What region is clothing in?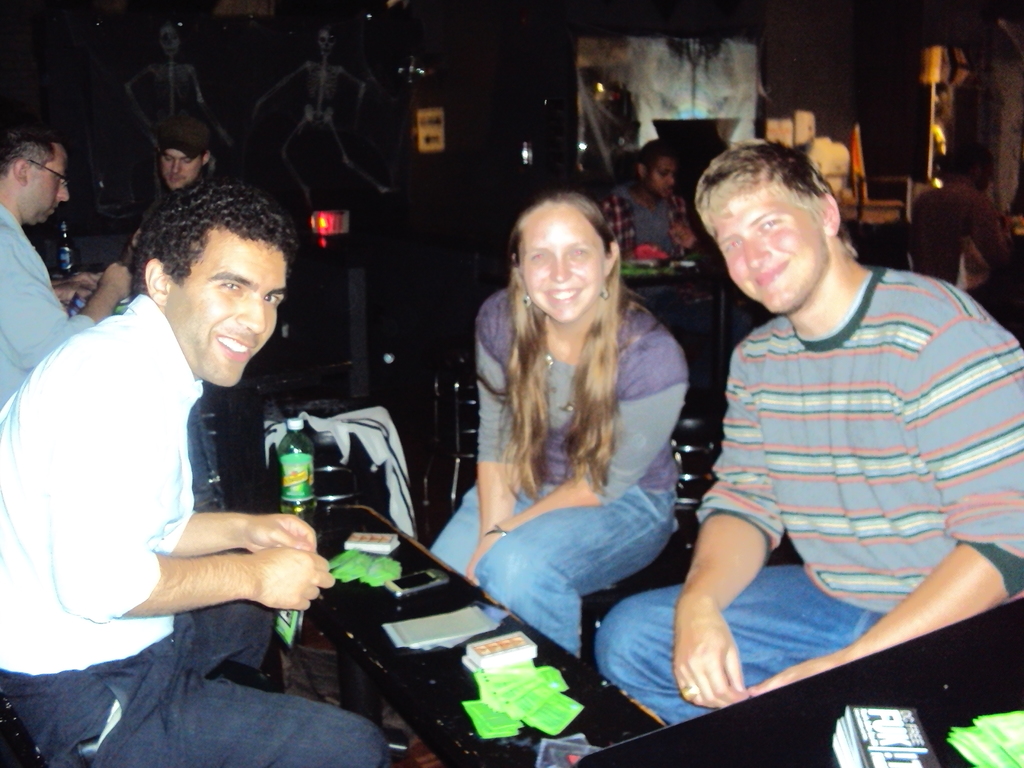
[0,298,210,674].
